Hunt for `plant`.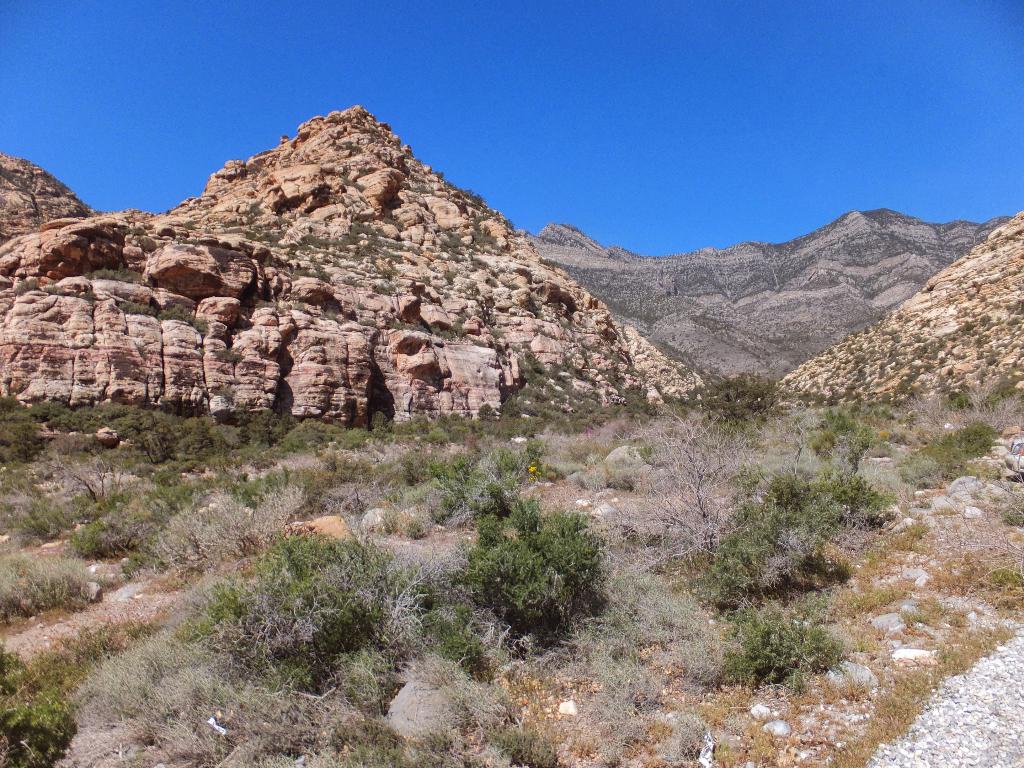
Hunted down at left=182, top=221, right=193, bottom=233.
